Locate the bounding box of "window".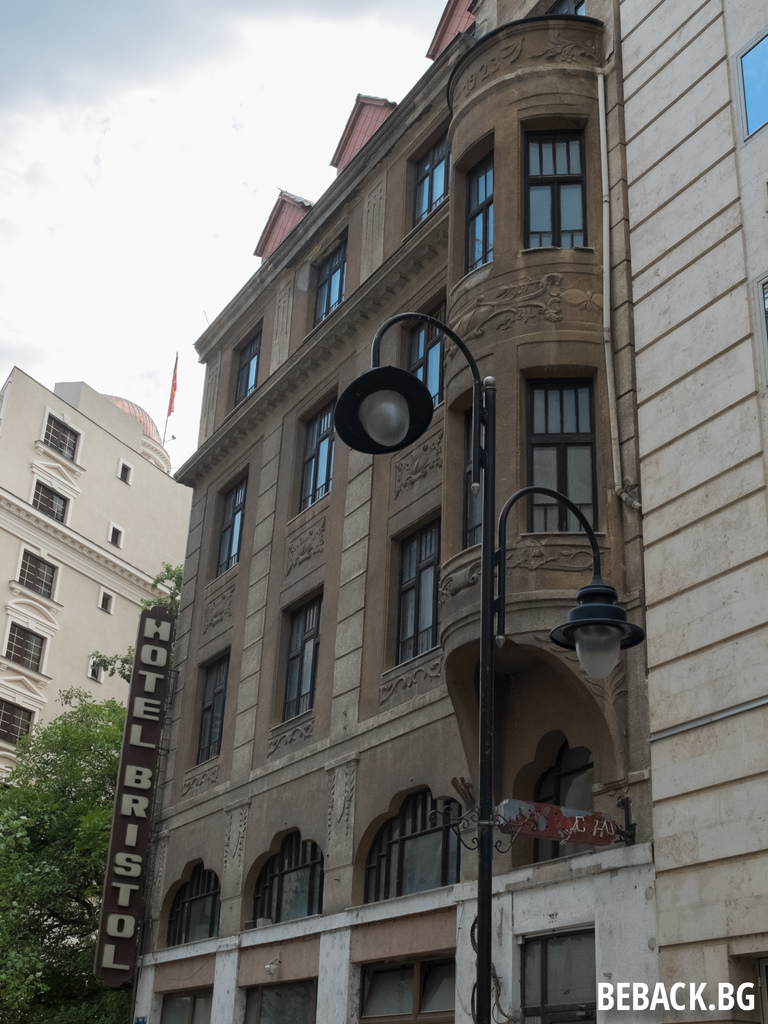
Bounding box: (left=520, top=369, right=596, bottom=535).
